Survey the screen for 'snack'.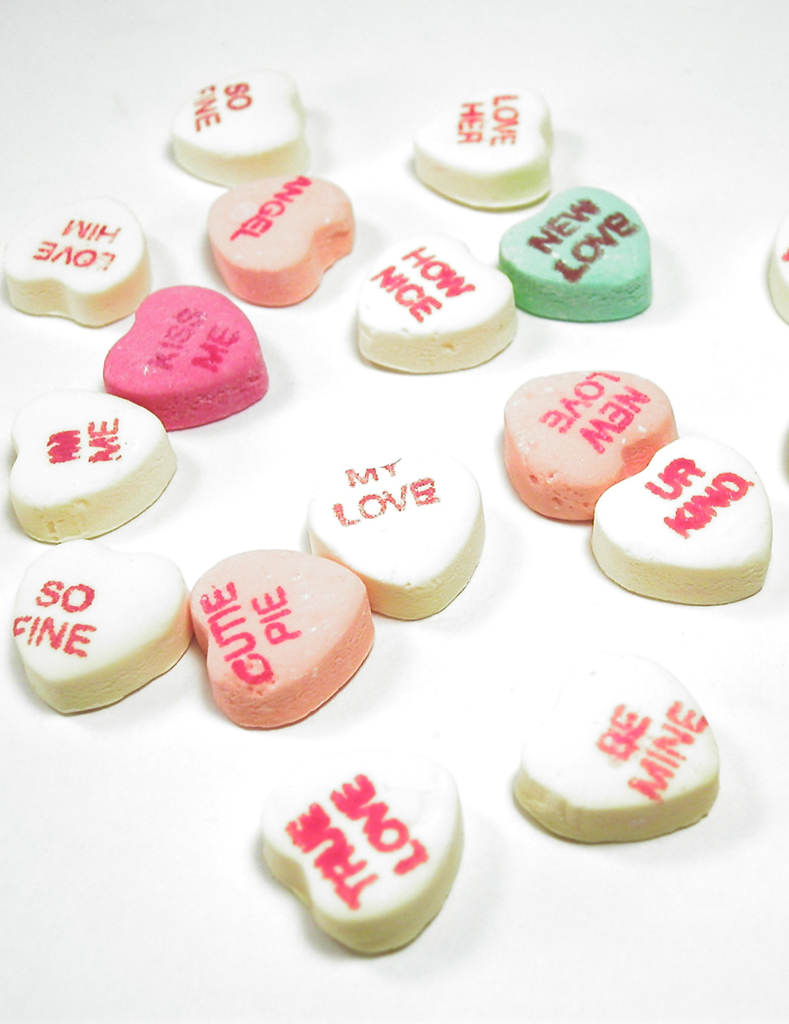
Survey found: region(9, 392, 176, 550).
